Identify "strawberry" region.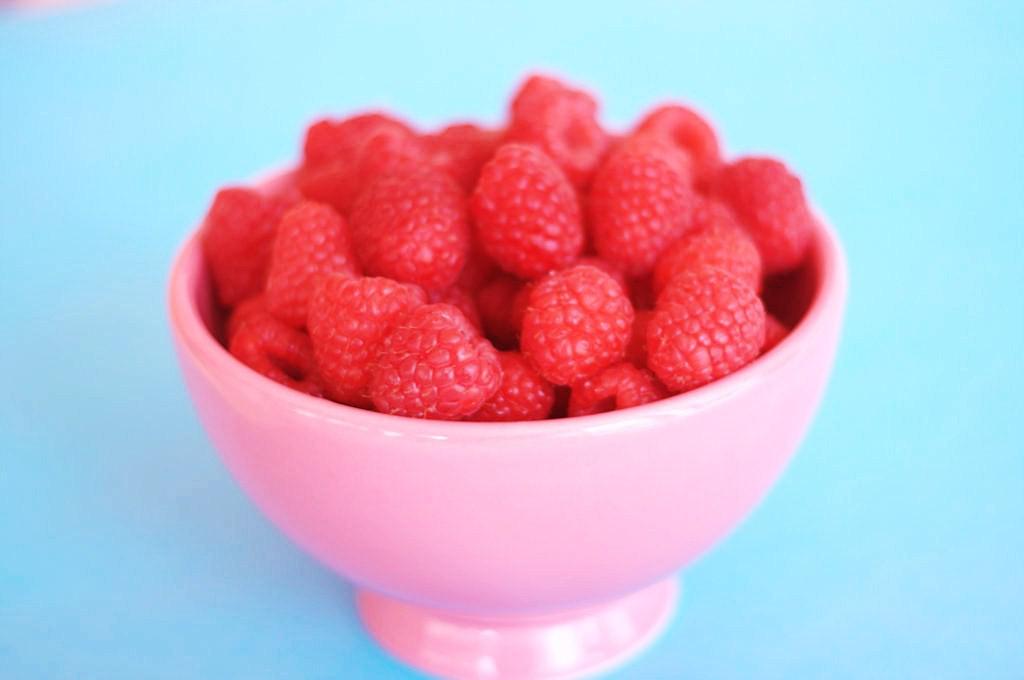
Region: left=512, top=263, right=636, bottom=390.
